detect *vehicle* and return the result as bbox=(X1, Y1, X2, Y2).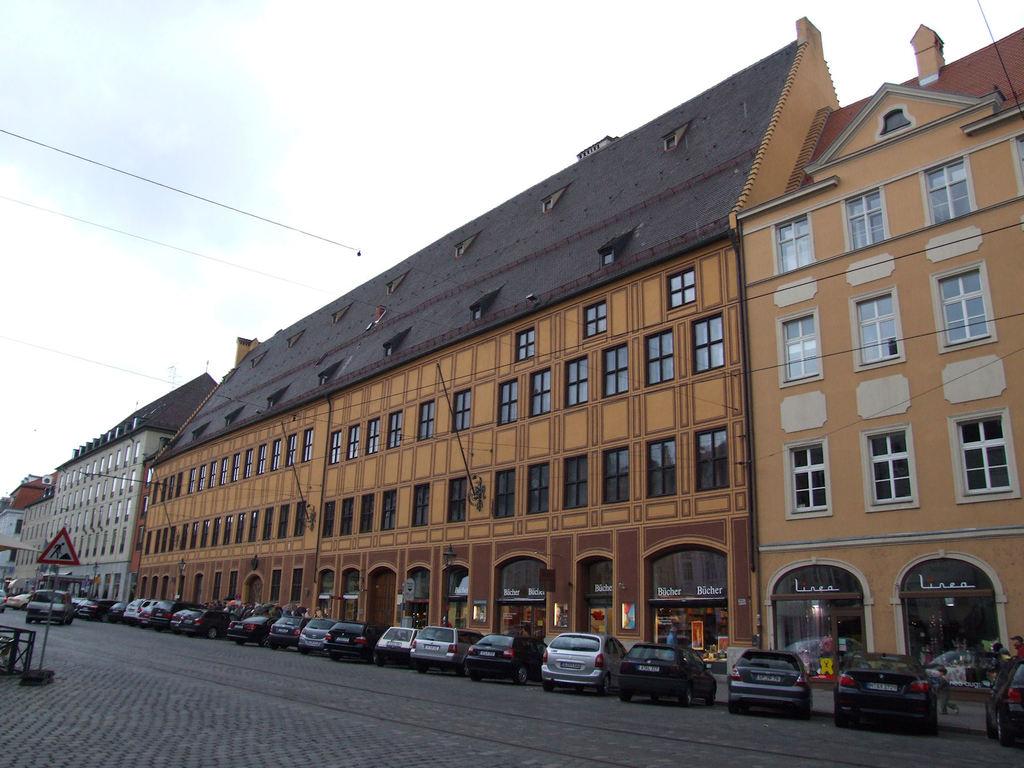
bbox=(619, 643, 721, 699).
